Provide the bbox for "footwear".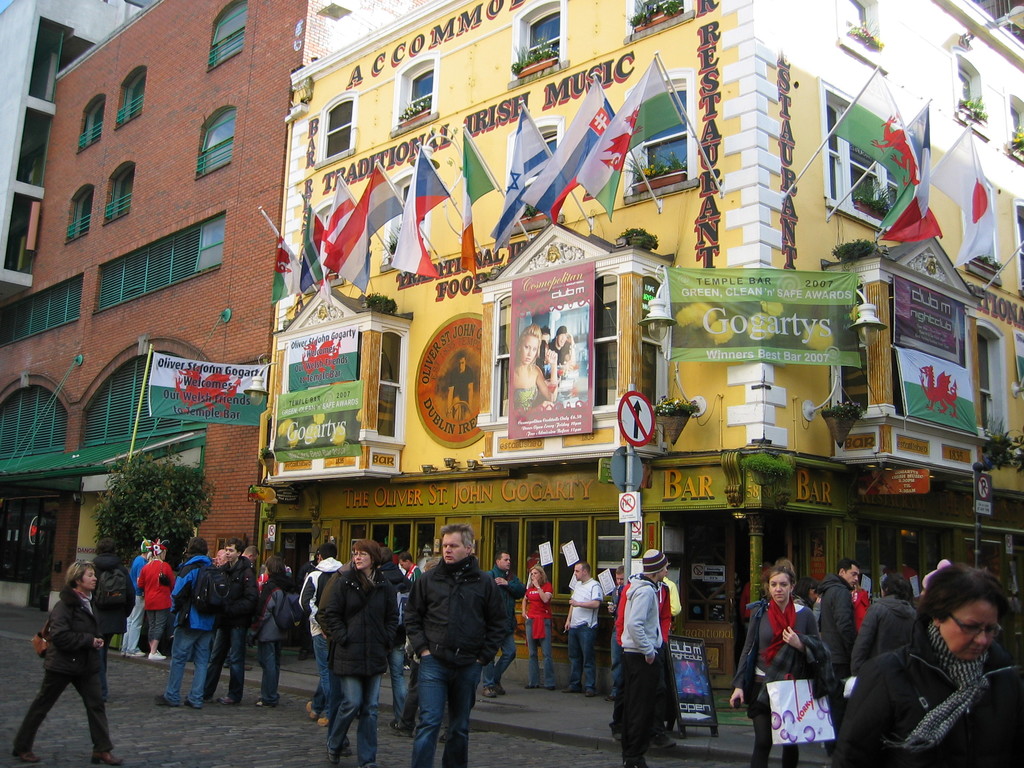
[x1=339, y1=739, x2=354, y2=756].
